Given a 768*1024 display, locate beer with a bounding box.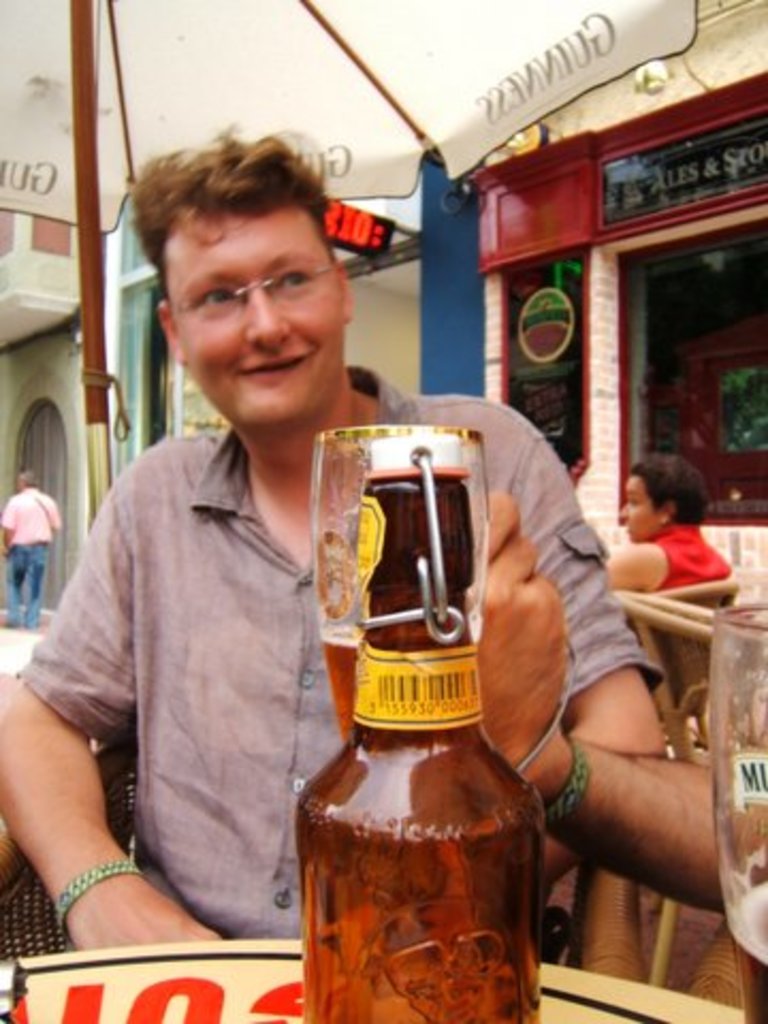
Located: (left=297, top=463, right=544, bottom=1022).
